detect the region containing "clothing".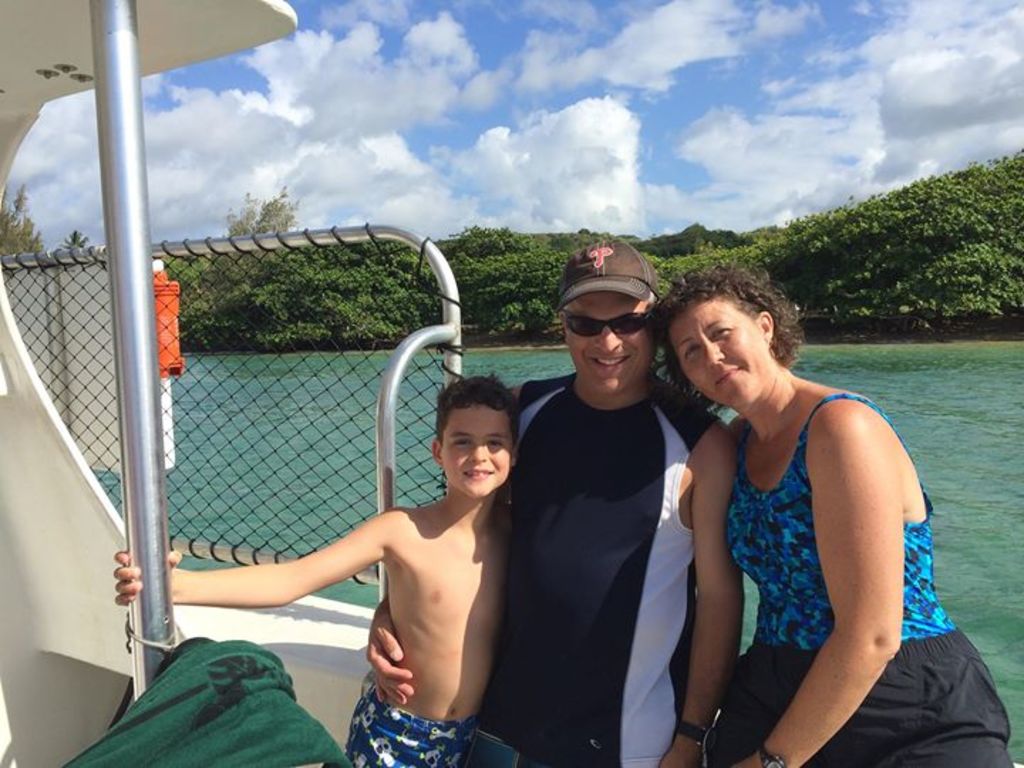
left=492, top=314, right=707, bottom=767.
